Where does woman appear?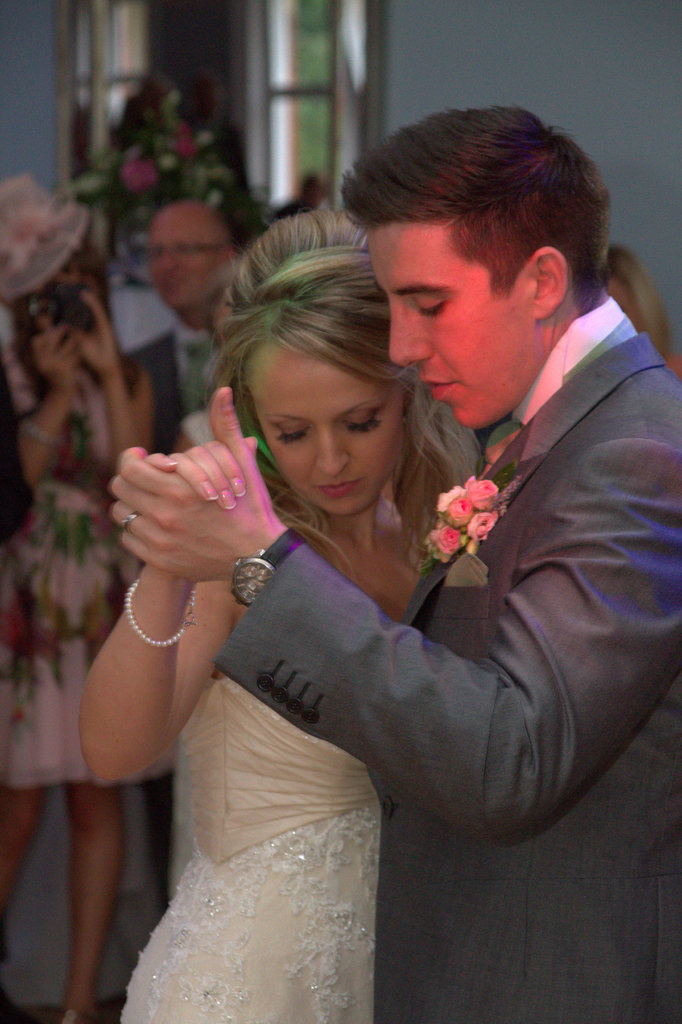
Appears at detection(0, 155, 159, 1021).
